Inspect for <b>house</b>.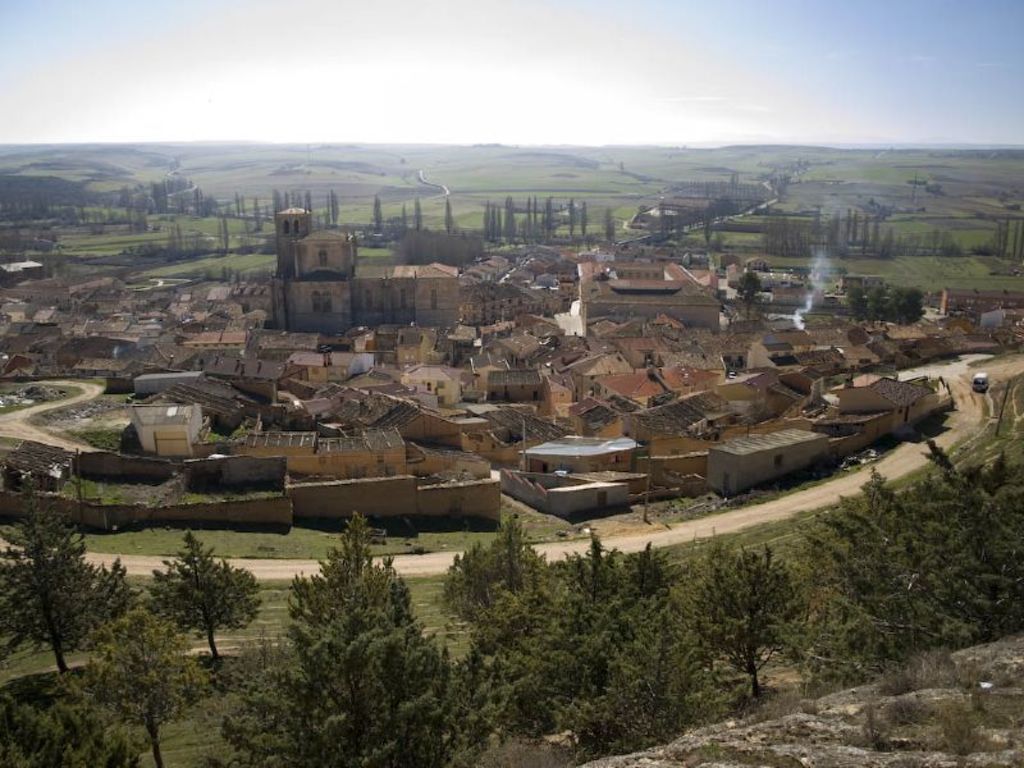
Inspection: (186, 347, 278, 399).
